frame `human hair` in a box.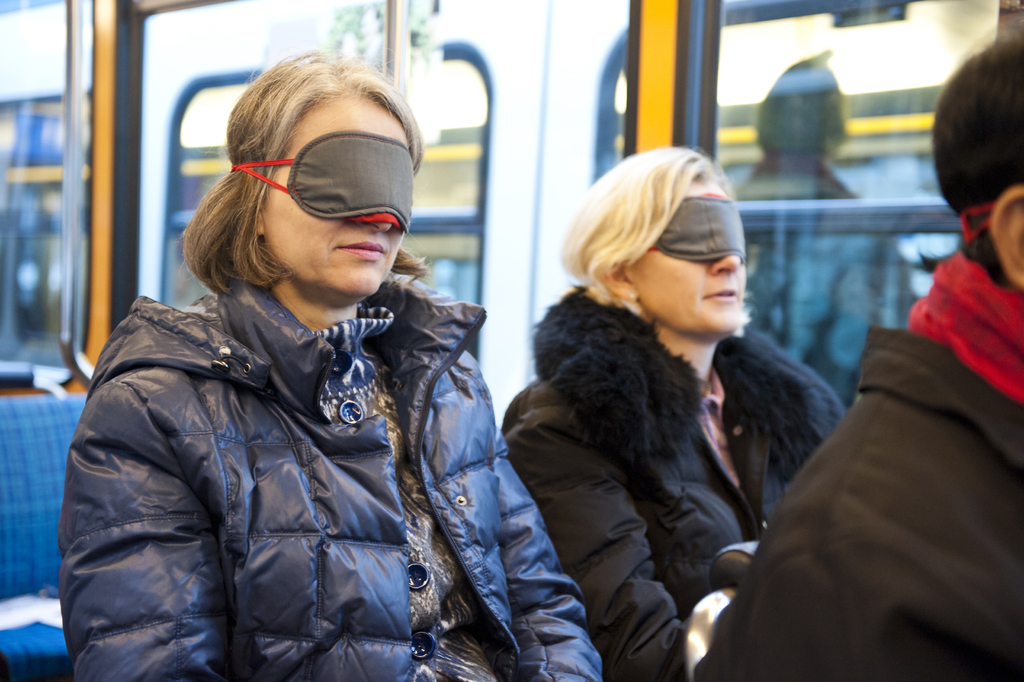
[911, 19, 1023, 288].
